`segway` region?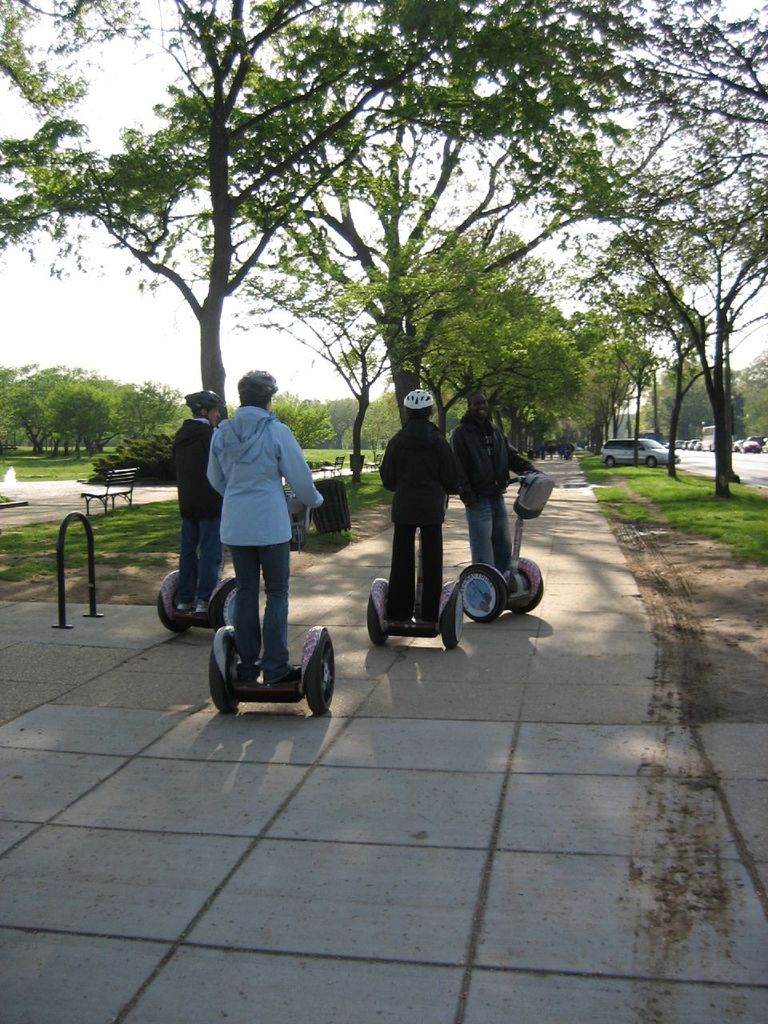
459, 468, 558, 622
